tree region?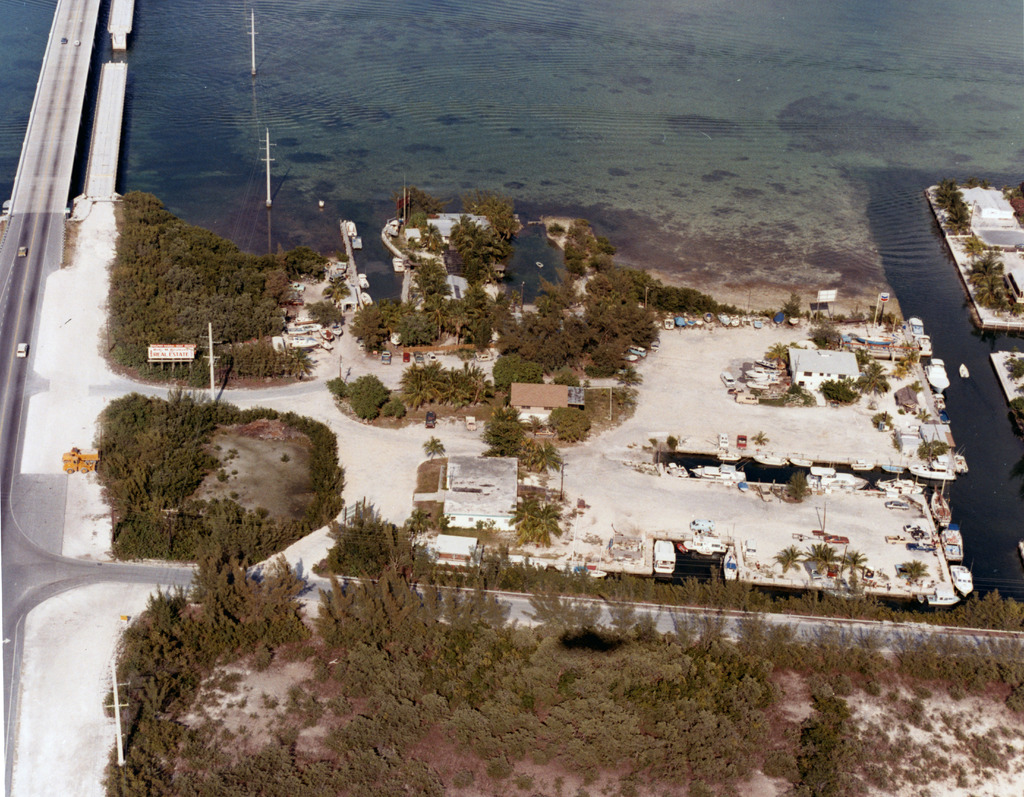
[900,554,925,582]
